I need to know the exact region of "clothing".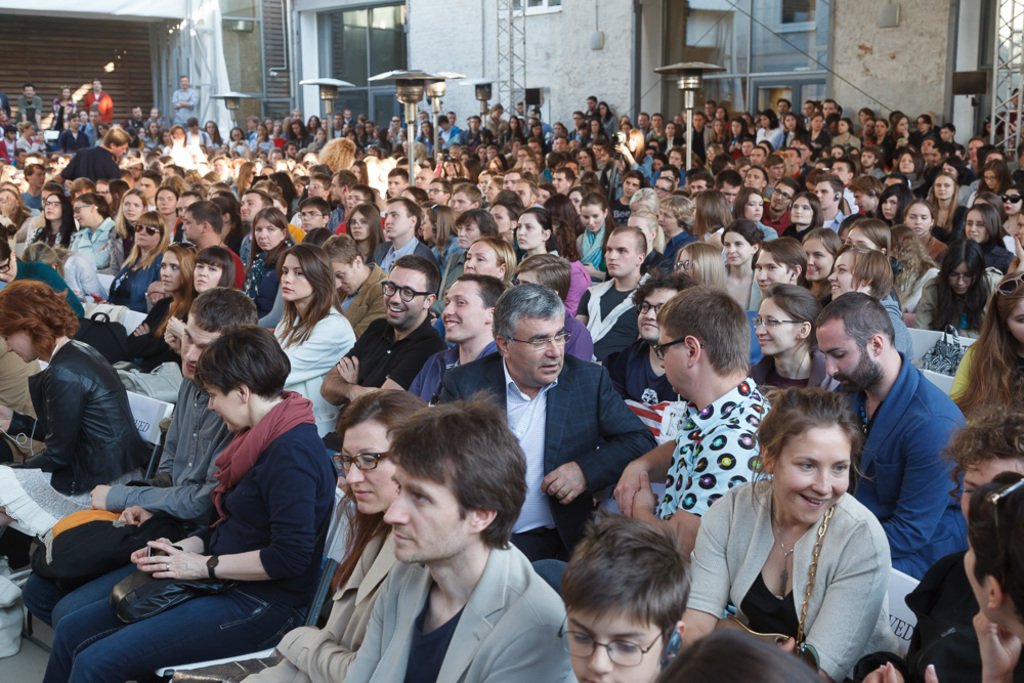
Region: (left=23, top=326, right=165, bottom=485).
